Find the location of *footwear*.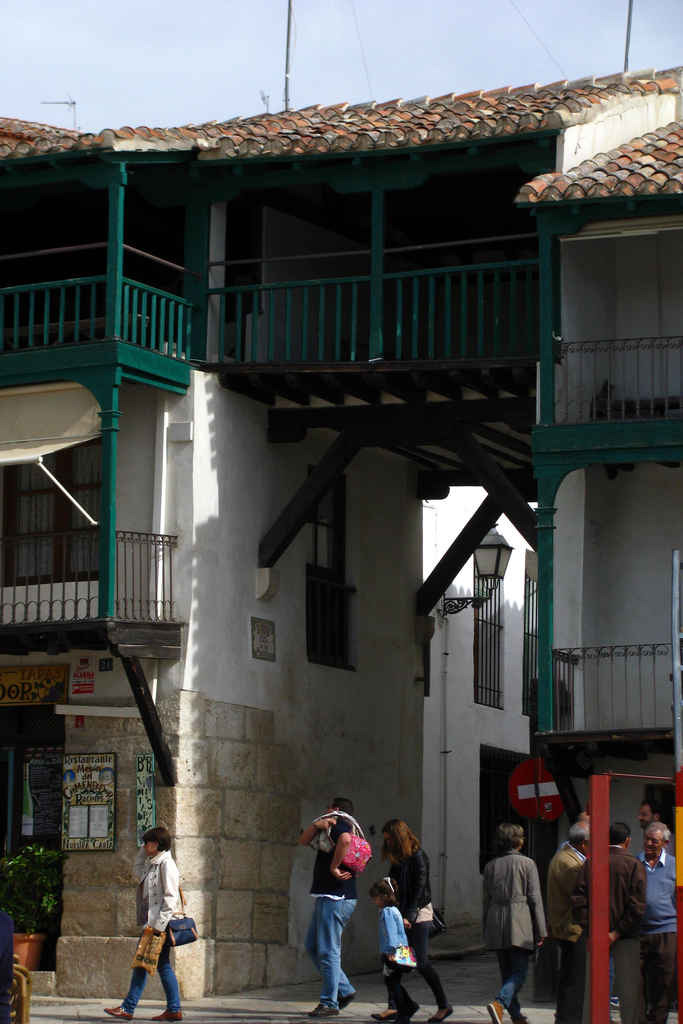
Location: <bbox>102, 1005, 131, 1020</bbox>.
